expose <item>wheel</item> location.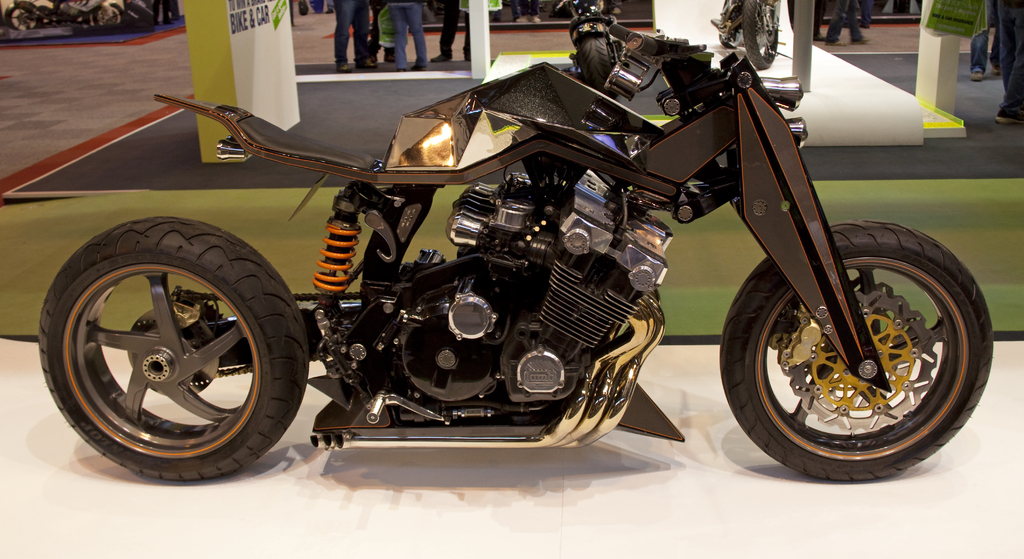
Exposed at pyautogui.locateOnScreen(721, 220, 994, 480).
